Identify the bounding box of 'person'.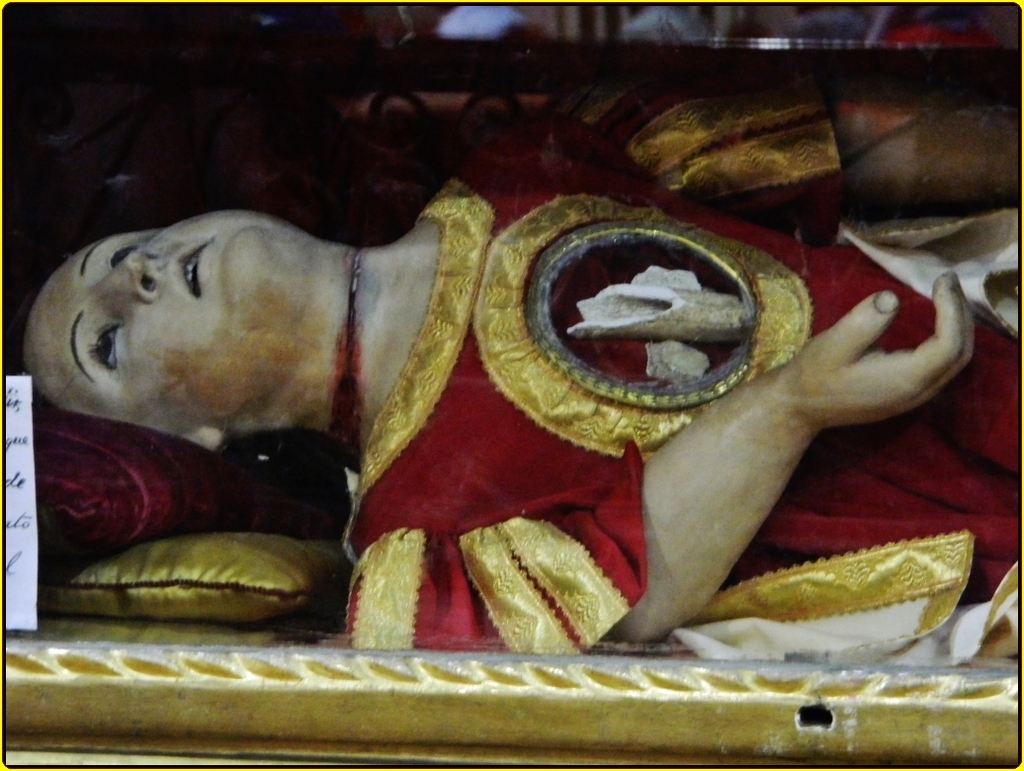
<bbox>39, 118, 1015, 680</bbox>.
